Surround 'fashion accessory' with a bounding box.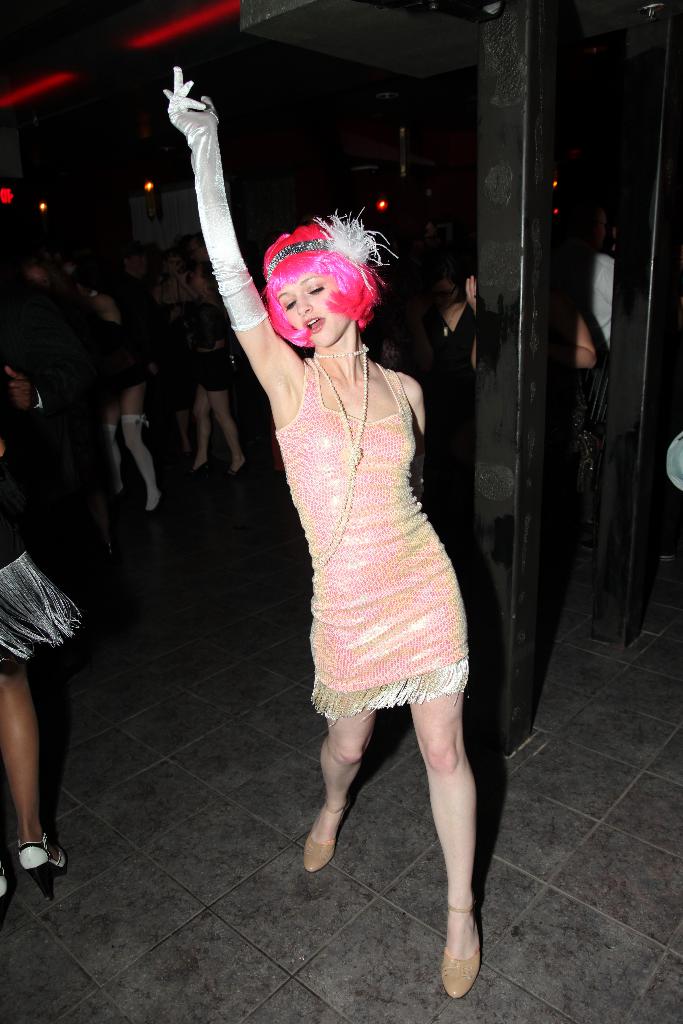
box=[305, 833, 336, 868].
